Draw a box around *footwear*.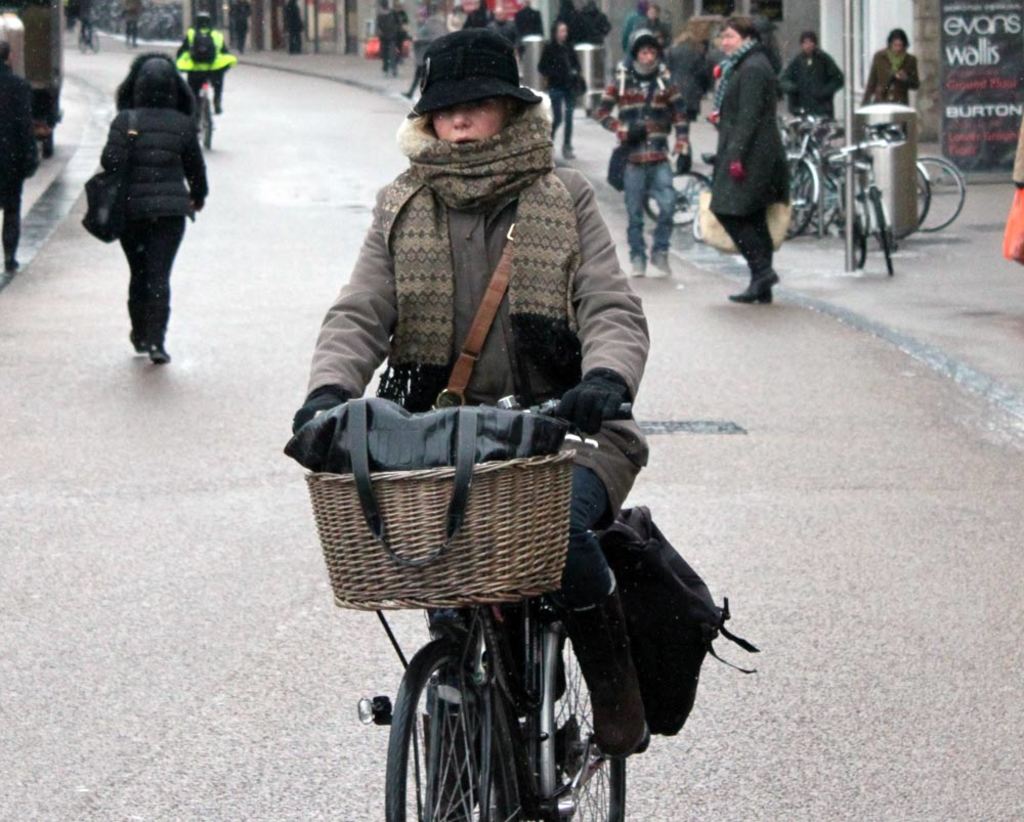
bbox=(125, 329, 153, 356).
